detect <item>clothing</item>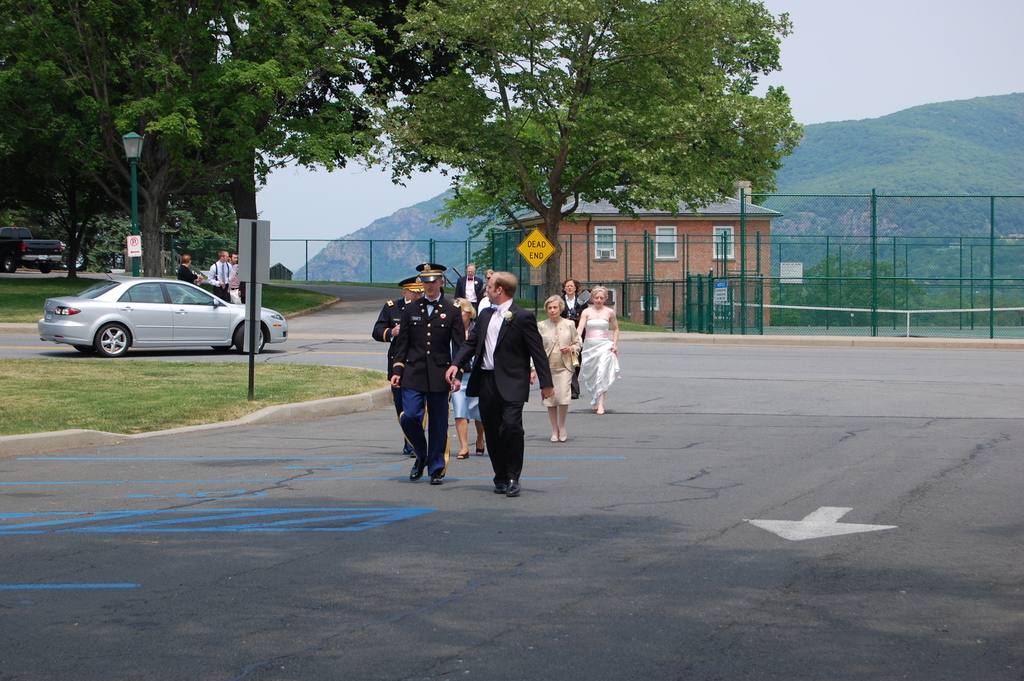
detection(390, 302, 466, 473)
